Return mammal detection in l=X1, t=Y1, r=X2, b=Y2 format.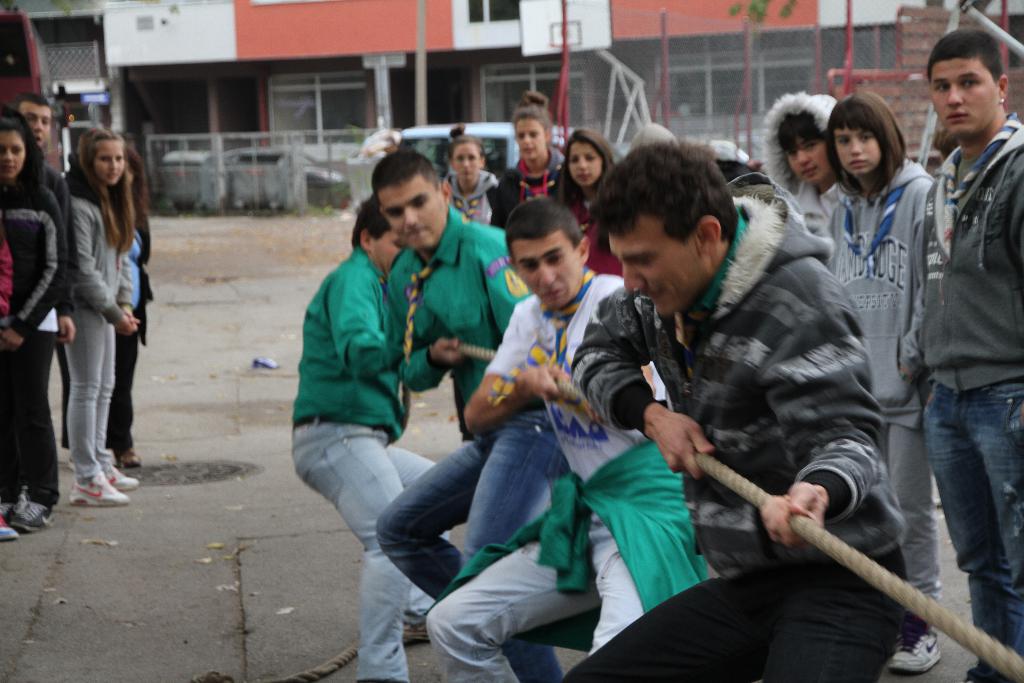
l=424, t=193, r=711, b=682.
